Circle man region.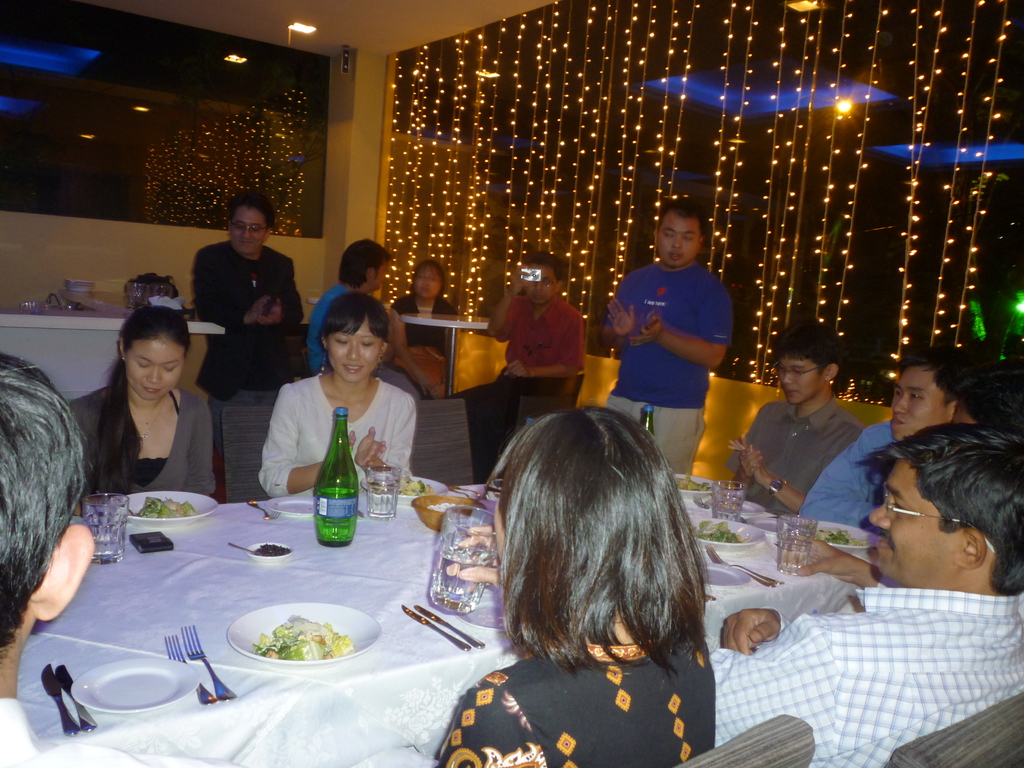
Region: region(191, 193, 305, 465).
